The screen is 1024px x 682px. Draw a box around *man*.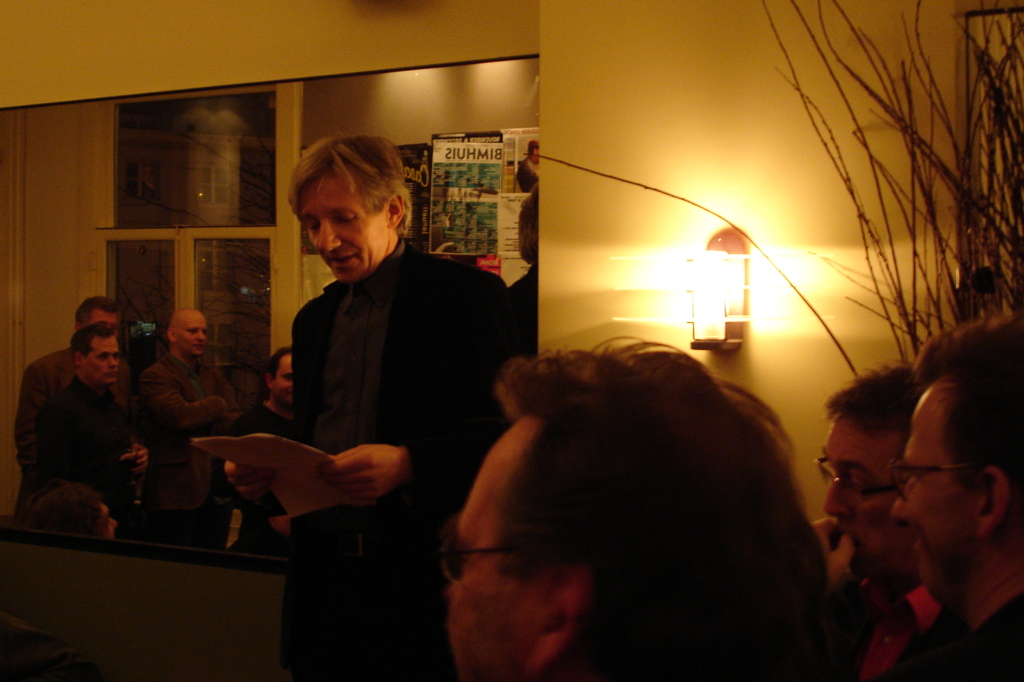
<region>233, 341, 305, 552</region>.
